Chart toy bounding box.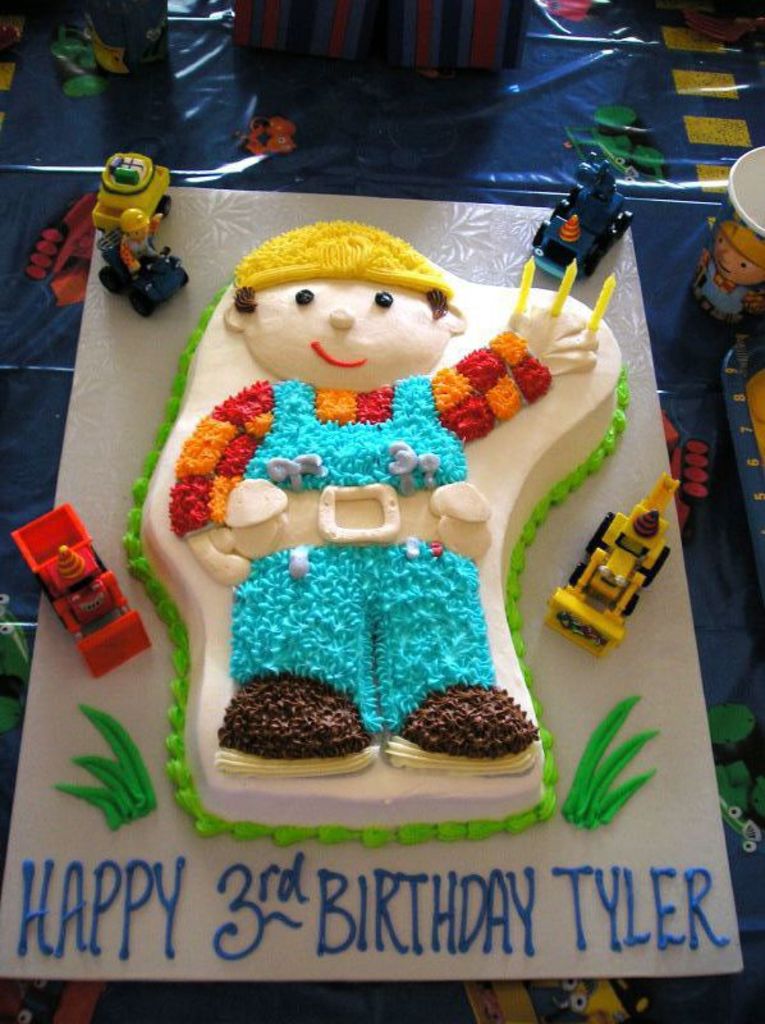
Charted: 550 476 679 655.
